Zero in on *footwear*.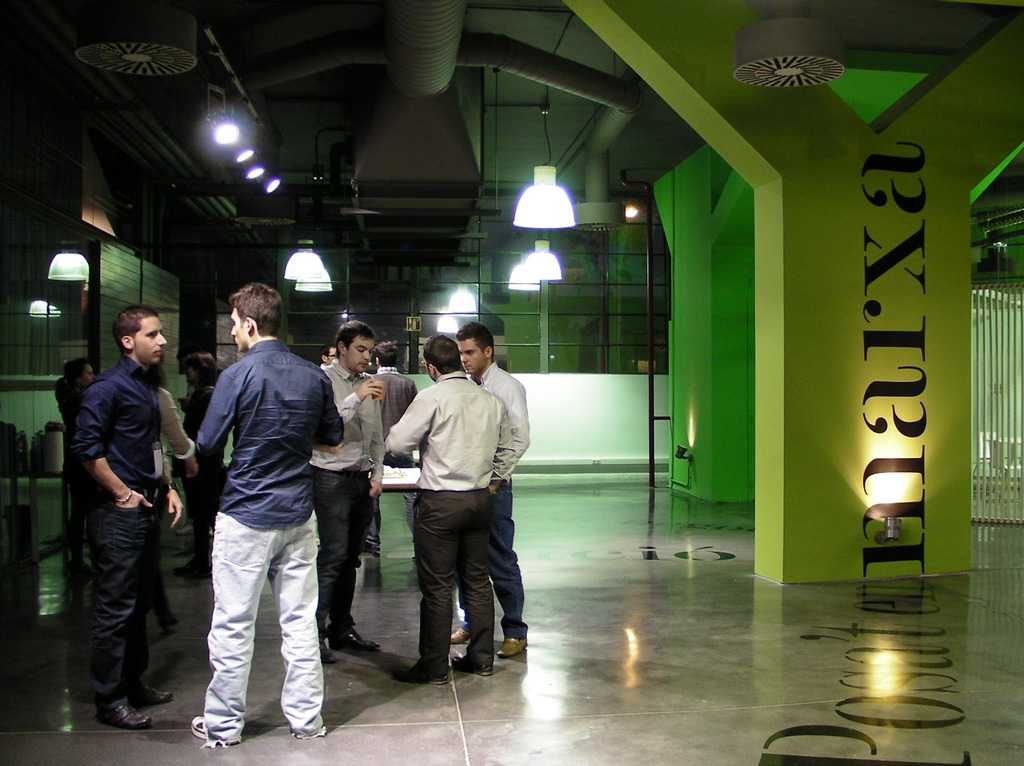
Zeroed in: (192,719,236,744).
